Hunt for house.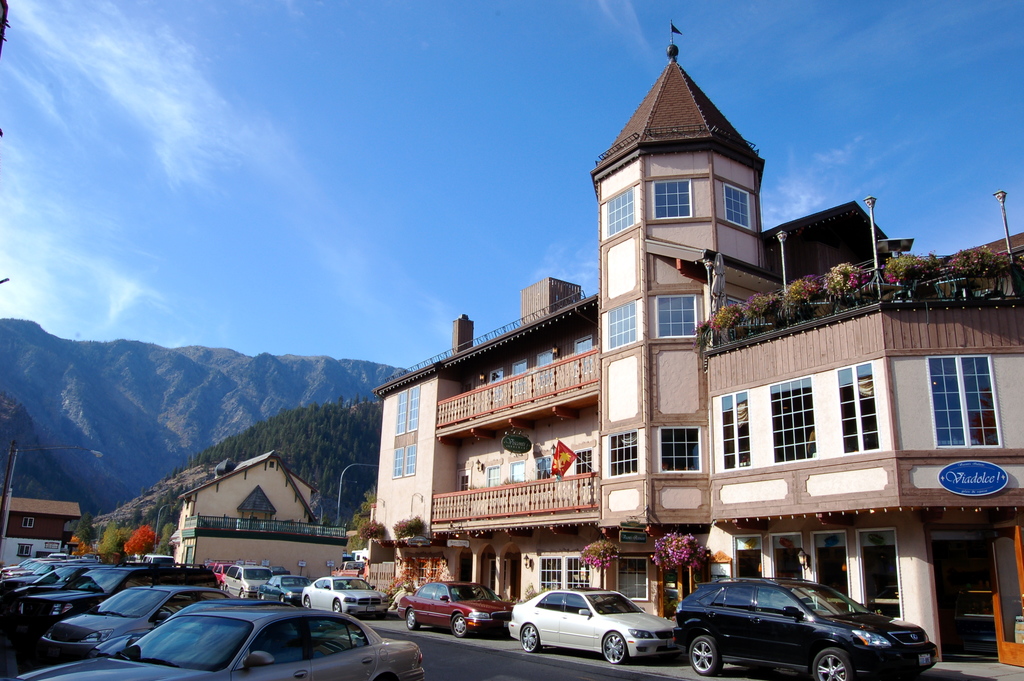
Hunted down at 174:449:355:568.
